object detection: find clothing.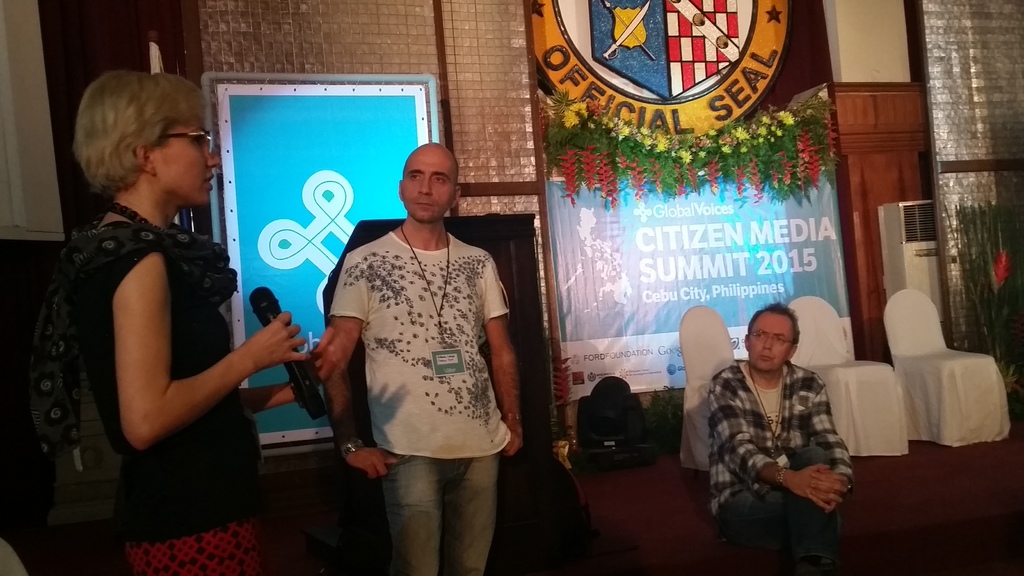
{"left": 28, "top": 198, "right": 266, "bottom": 575}.
